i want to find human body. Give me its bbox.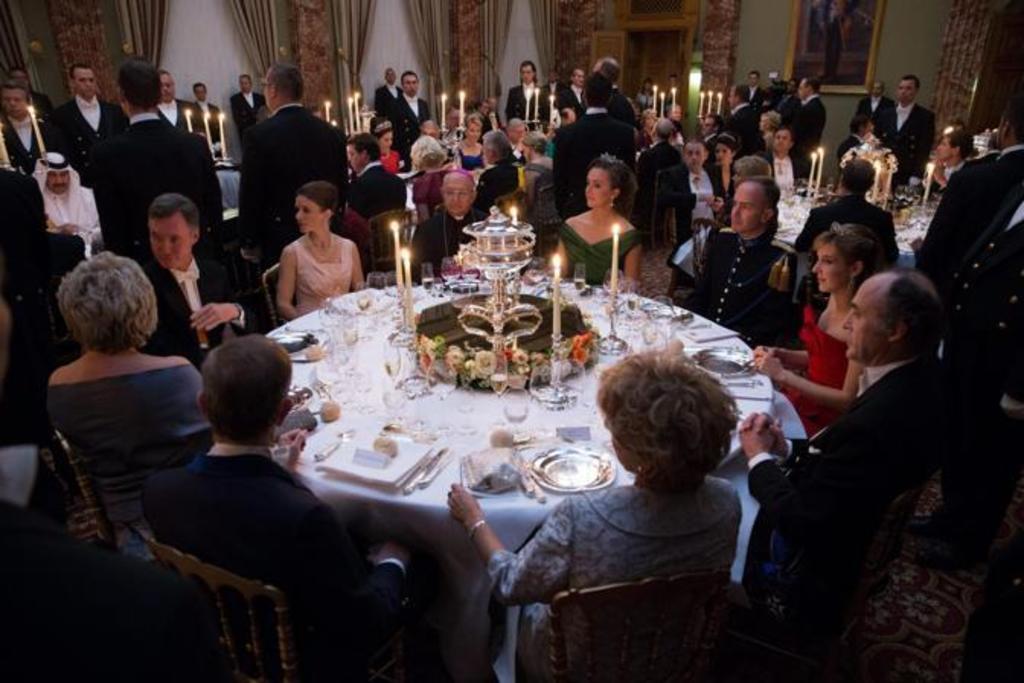
rect(44, 340, 203, 535).
